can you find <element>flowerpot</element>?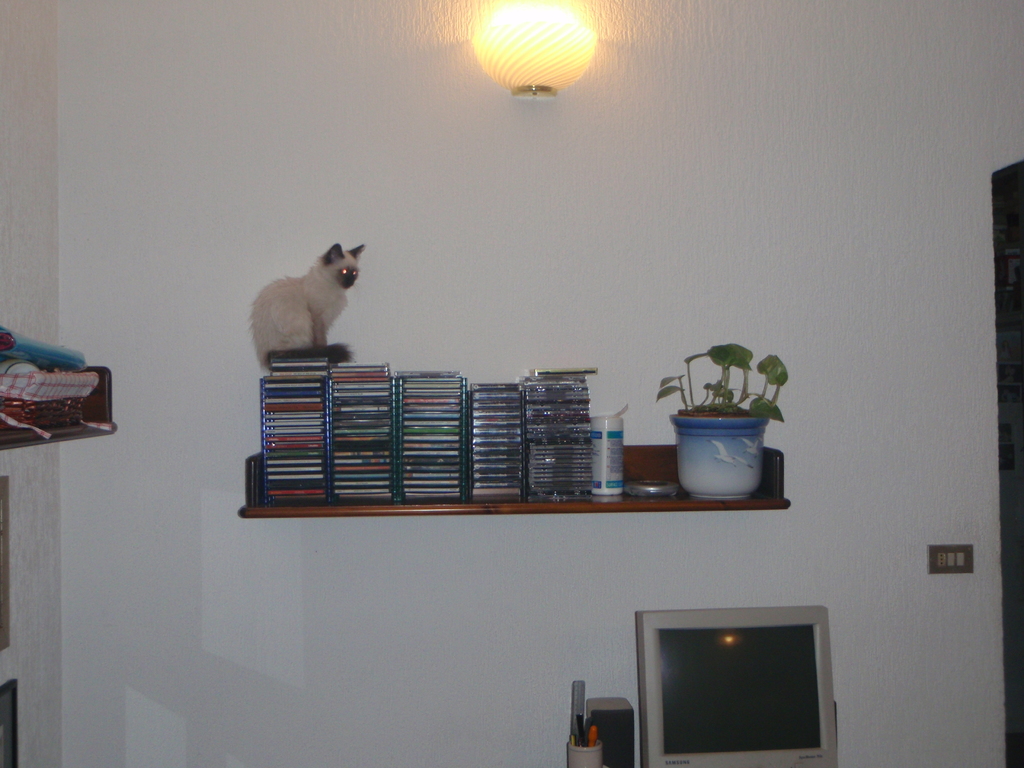
Yes, bounding box: 668:402:776:513.
